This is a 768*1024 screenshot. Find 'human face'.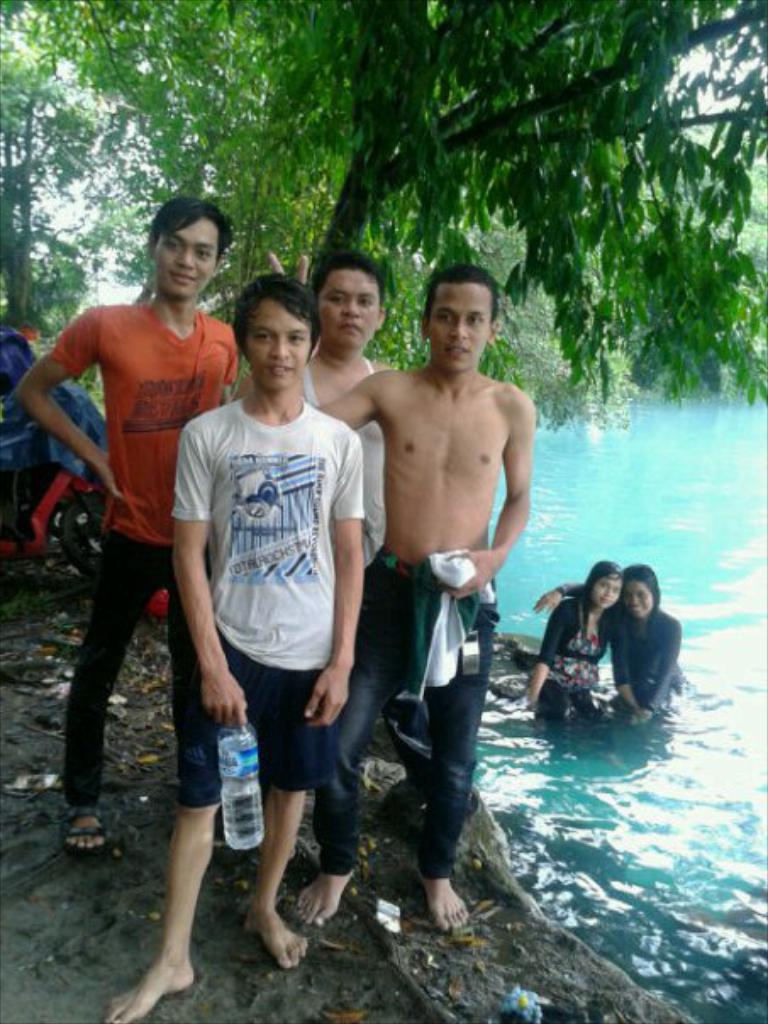
Bounding box: locate(149, 214, 217, 292).
